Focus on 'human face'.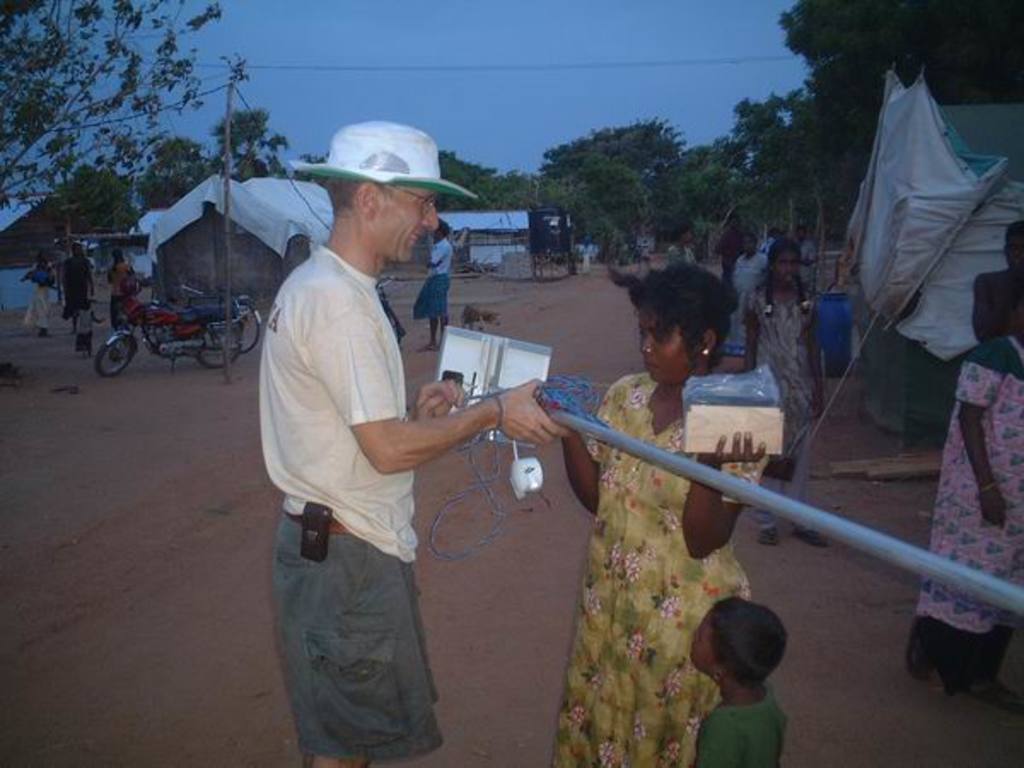
Focused at detection(39, 254, 49, 266).
